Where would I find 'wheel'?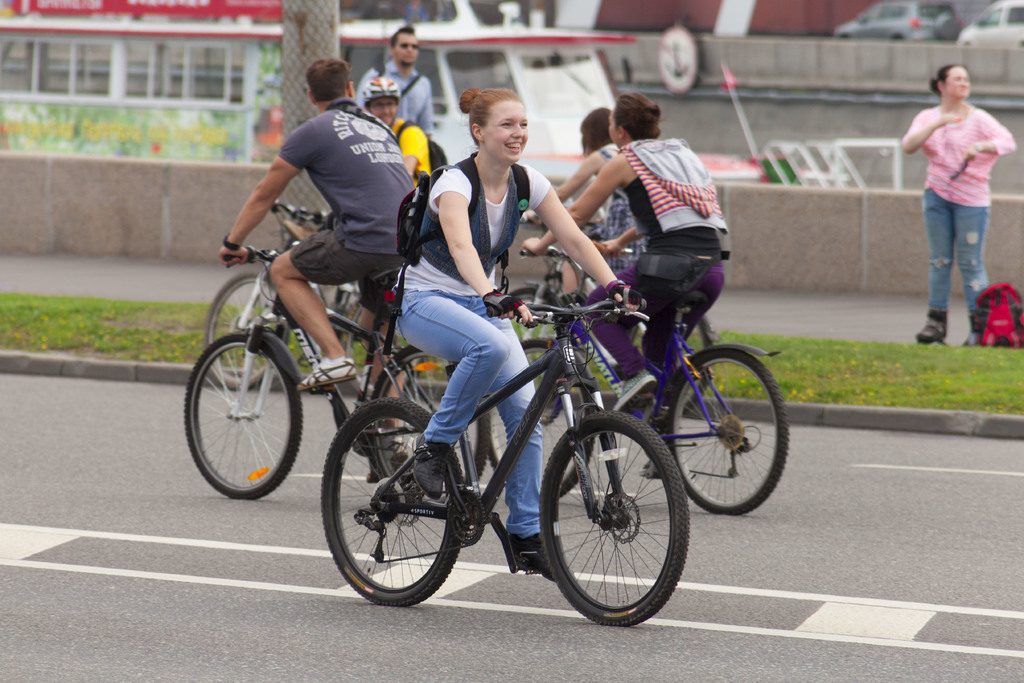
At select_region(181, 332, 304, 500).
